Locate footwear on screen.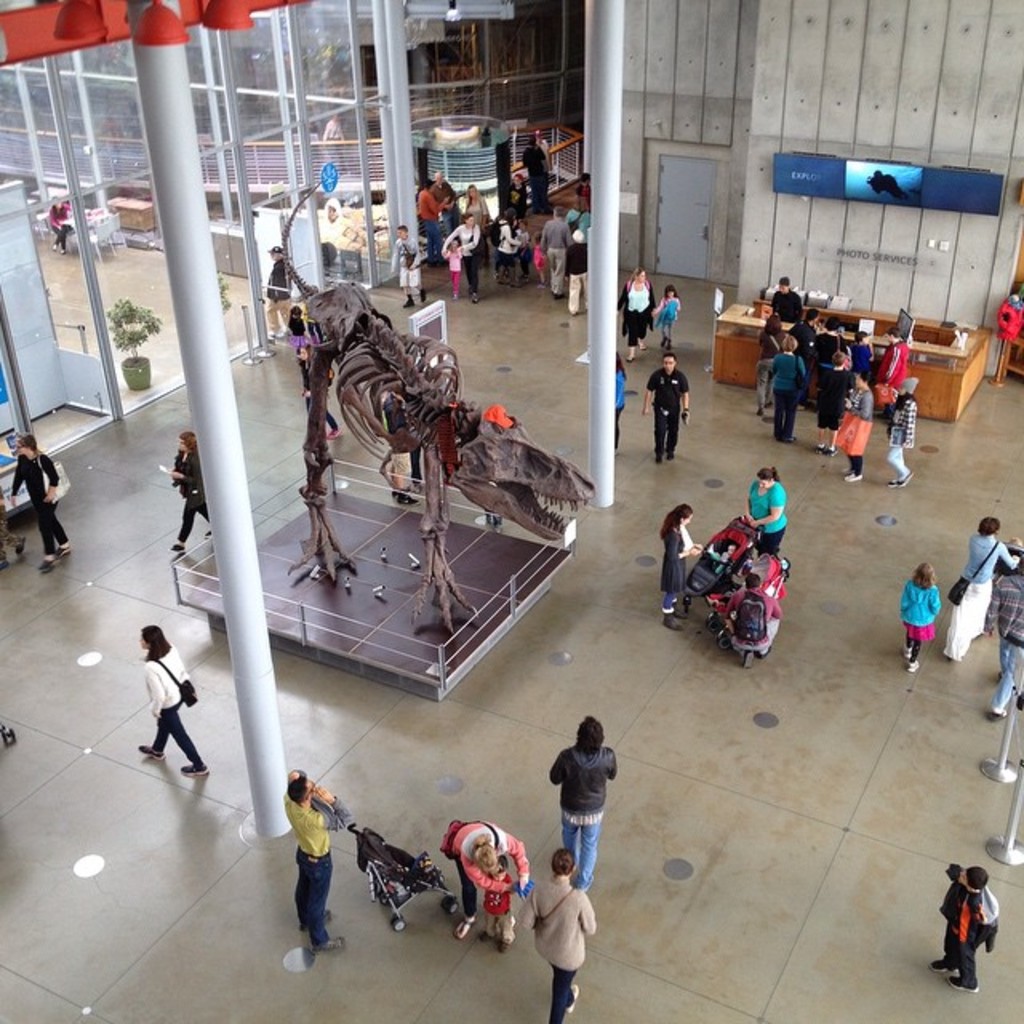
On screen at [312, 939, 341, 949].
